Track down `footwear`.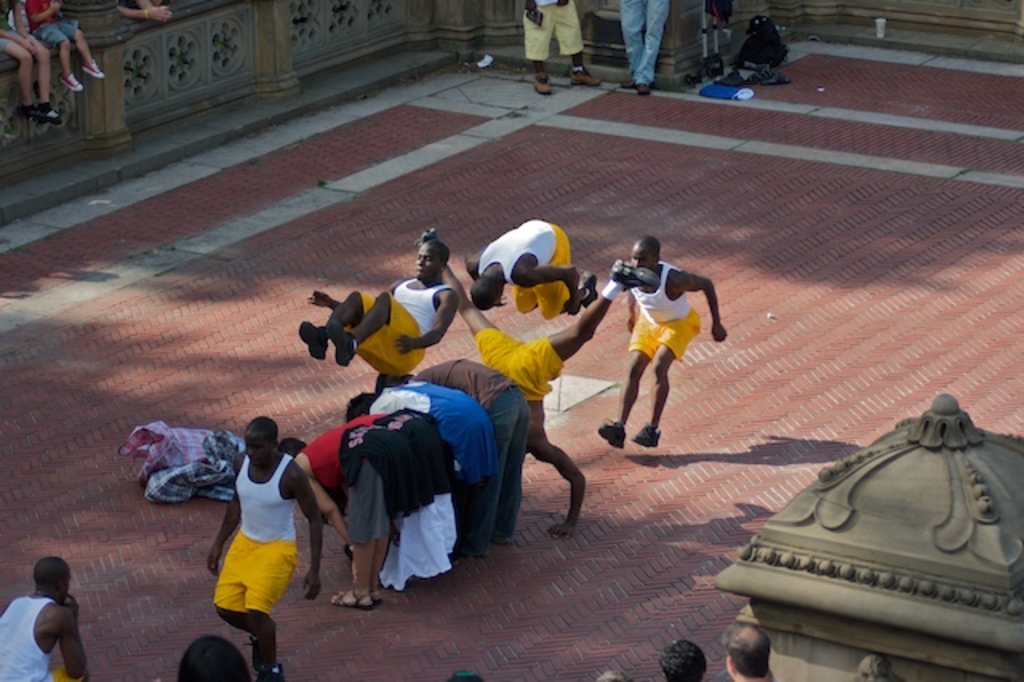
Tracked to locate(298, 319, 326, 362).
